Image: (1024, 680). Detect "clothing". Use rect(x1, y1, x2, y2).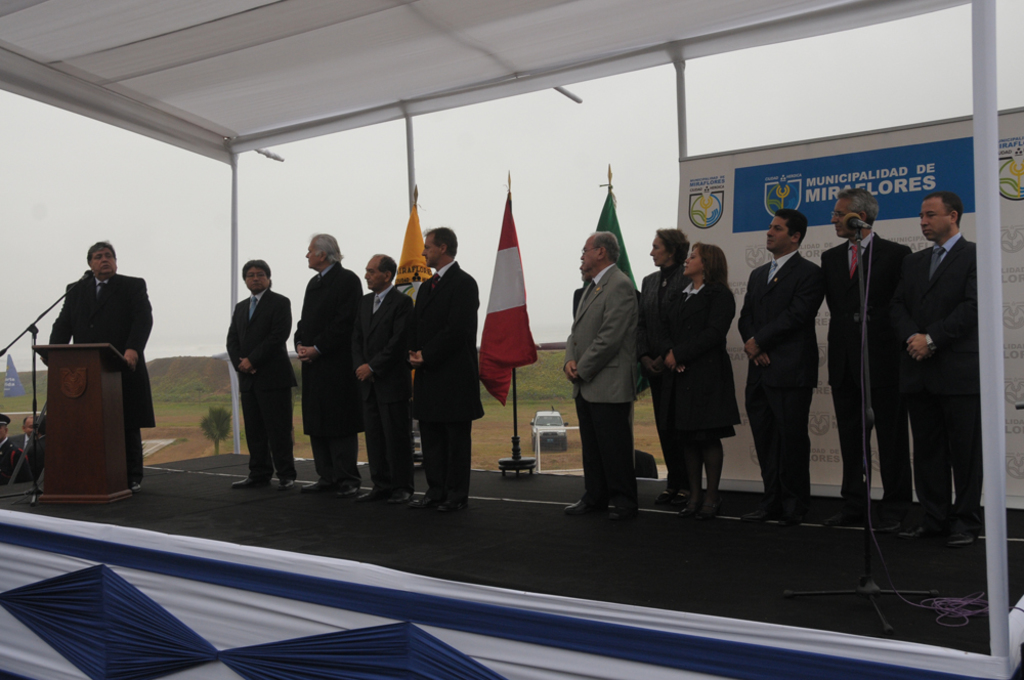
rect(734, 247, 823, 512).
